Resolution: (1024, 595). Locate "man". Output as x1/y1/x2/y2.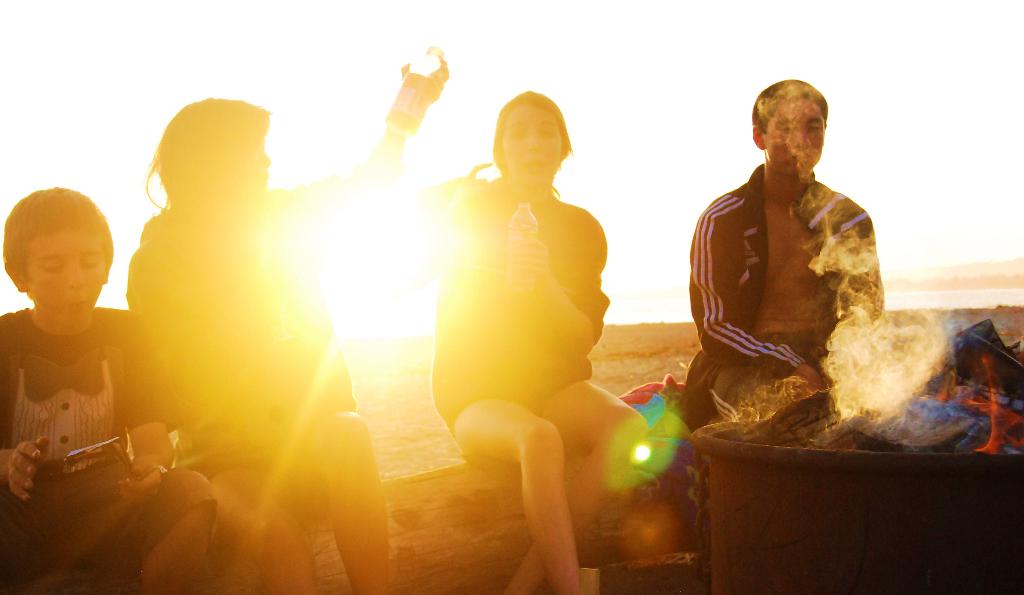
684/81/931/452.
